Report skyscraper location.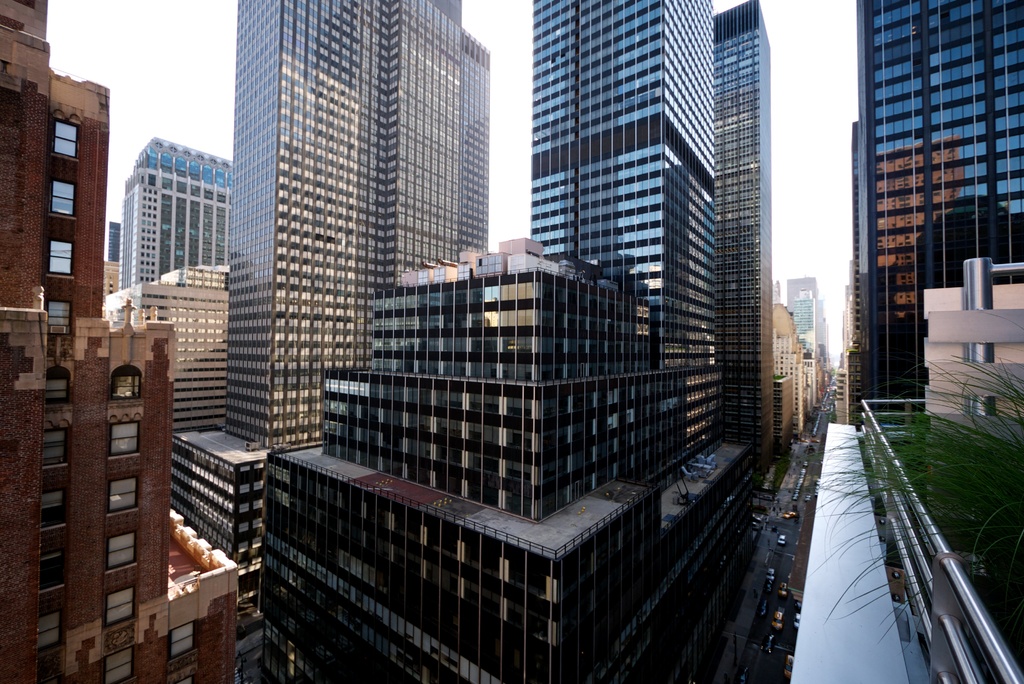
Report: 833, 7, 1023, 436.
